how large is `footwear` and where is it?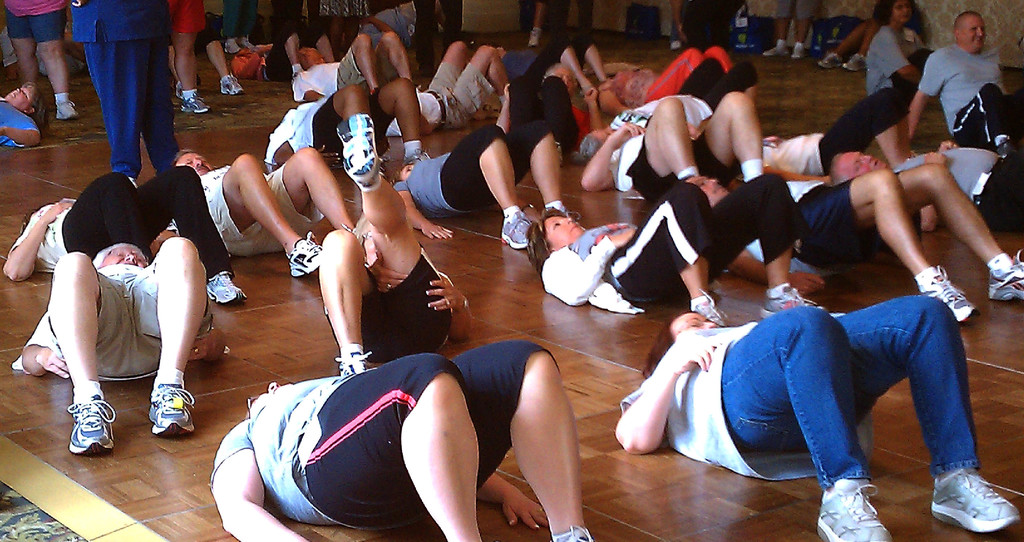
Bounding box: locate(919, 262, 977, 324).
